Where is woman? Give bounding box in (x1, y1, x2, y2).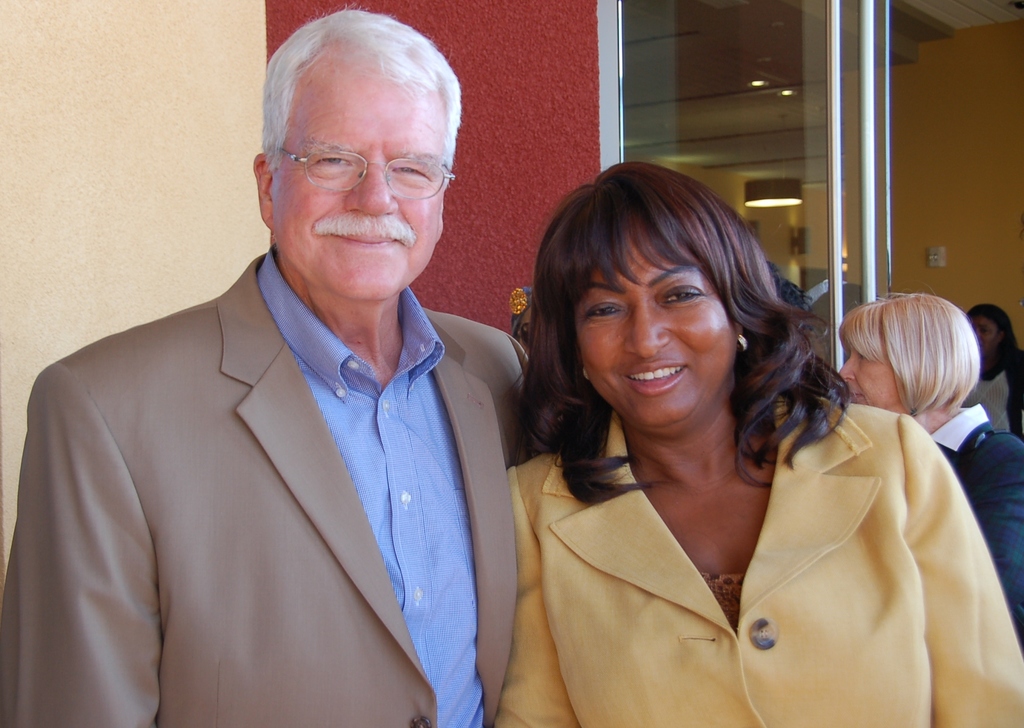
(834, 290, 1023, 658).
